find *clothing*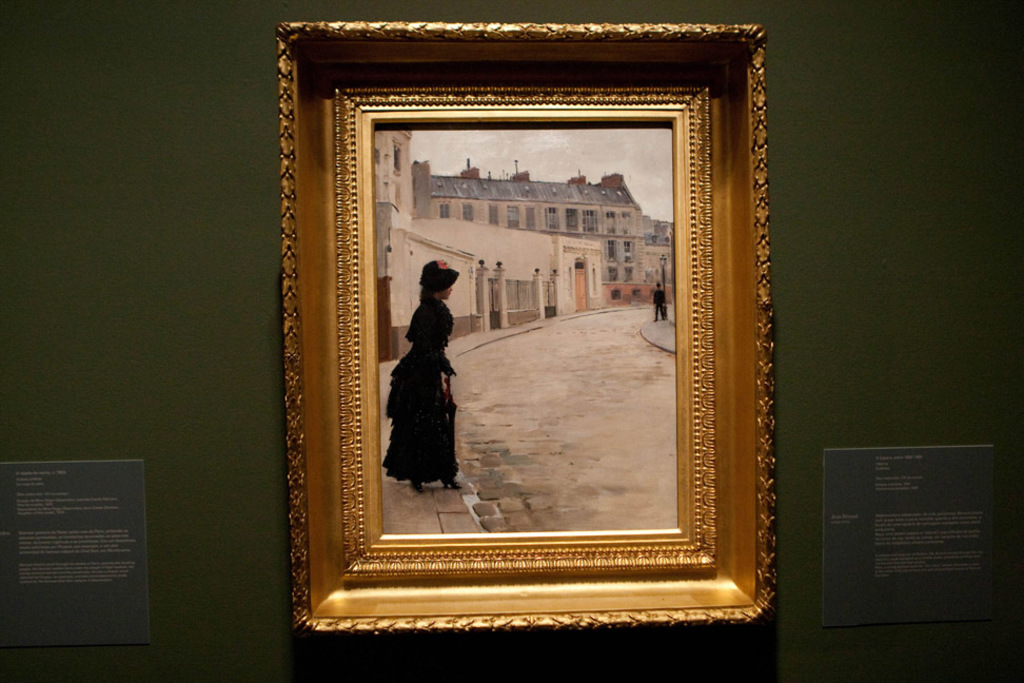
<region>393, 245, 469, 524</region>
